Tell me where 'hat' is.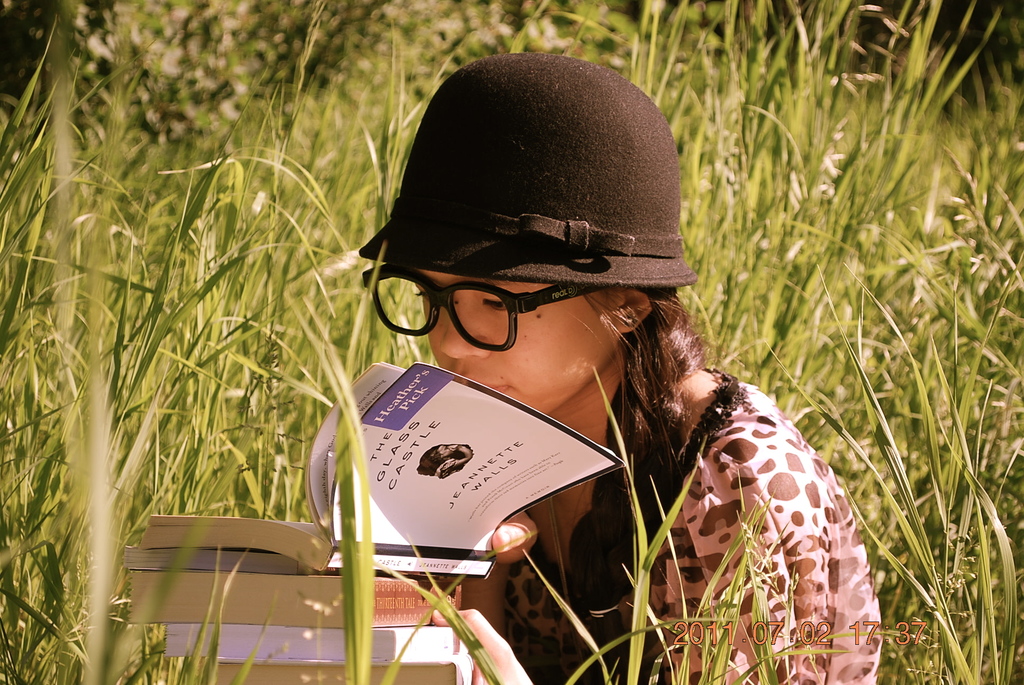
'hat' is at (x1=358, y1=51, x2=698, y2=290).
